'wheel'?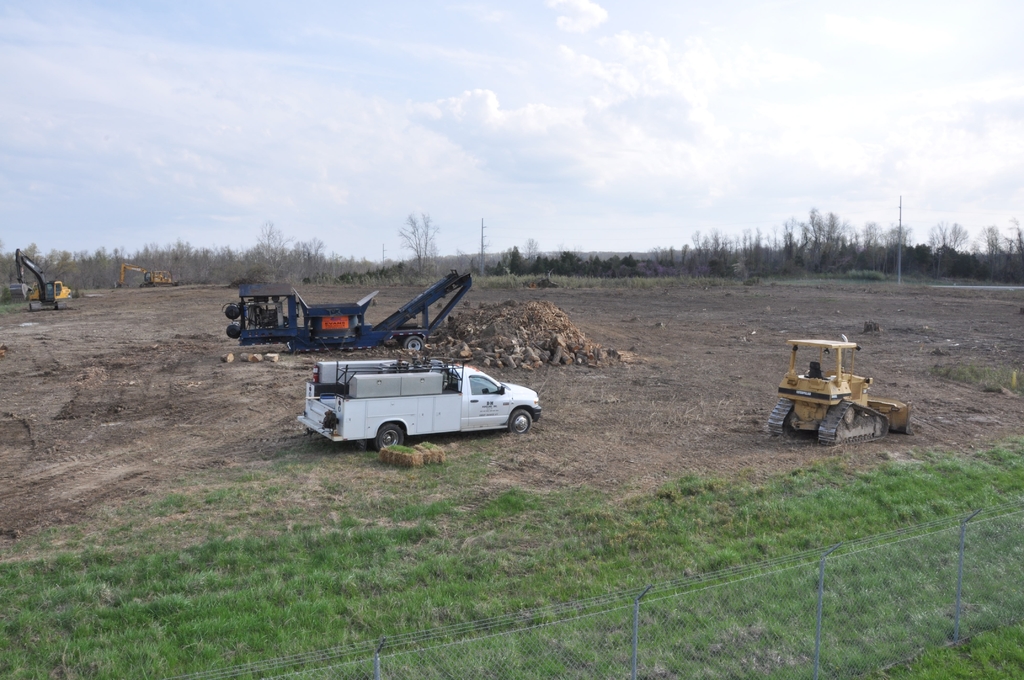
region(372, 424, 408, 455)
